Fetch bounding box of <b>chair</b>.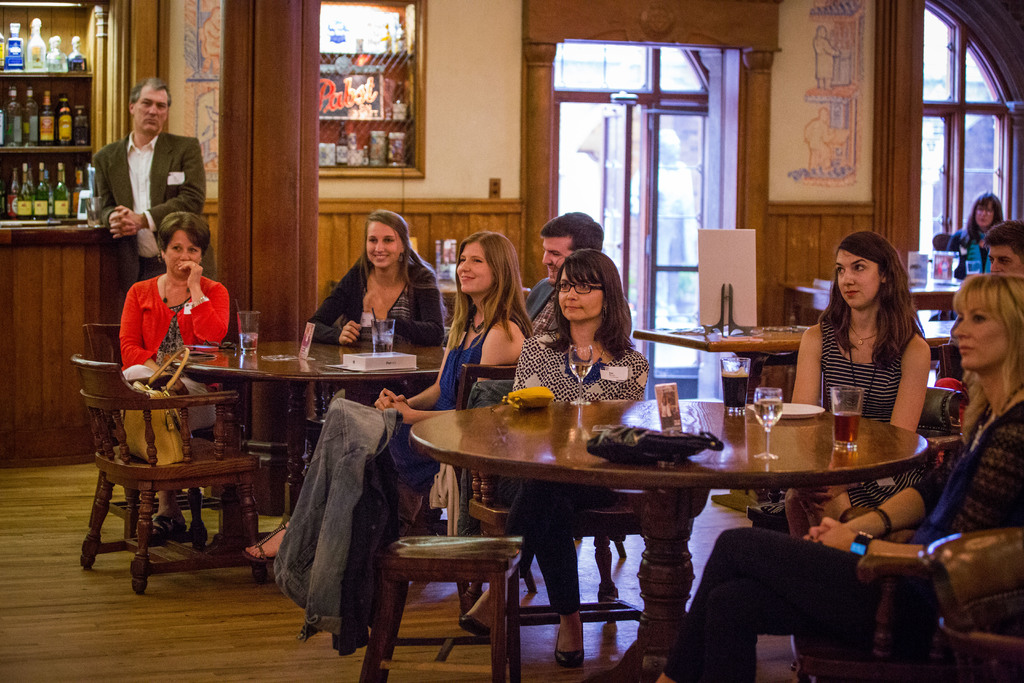
Bbox: 341,396,525,682.
